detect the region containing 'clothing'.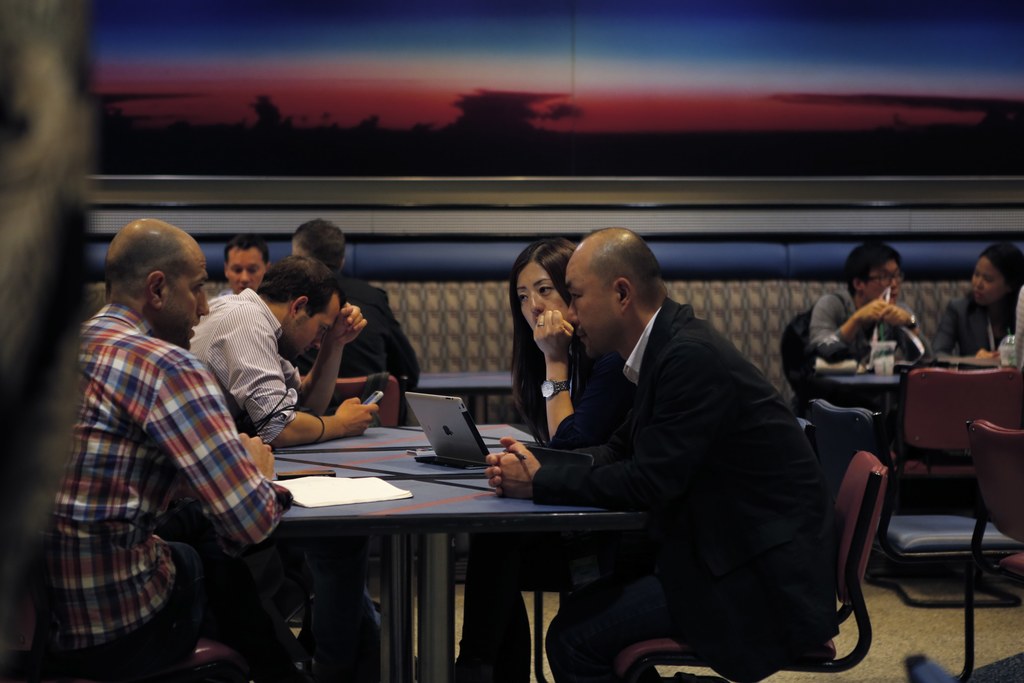
(52,242,259,660).
